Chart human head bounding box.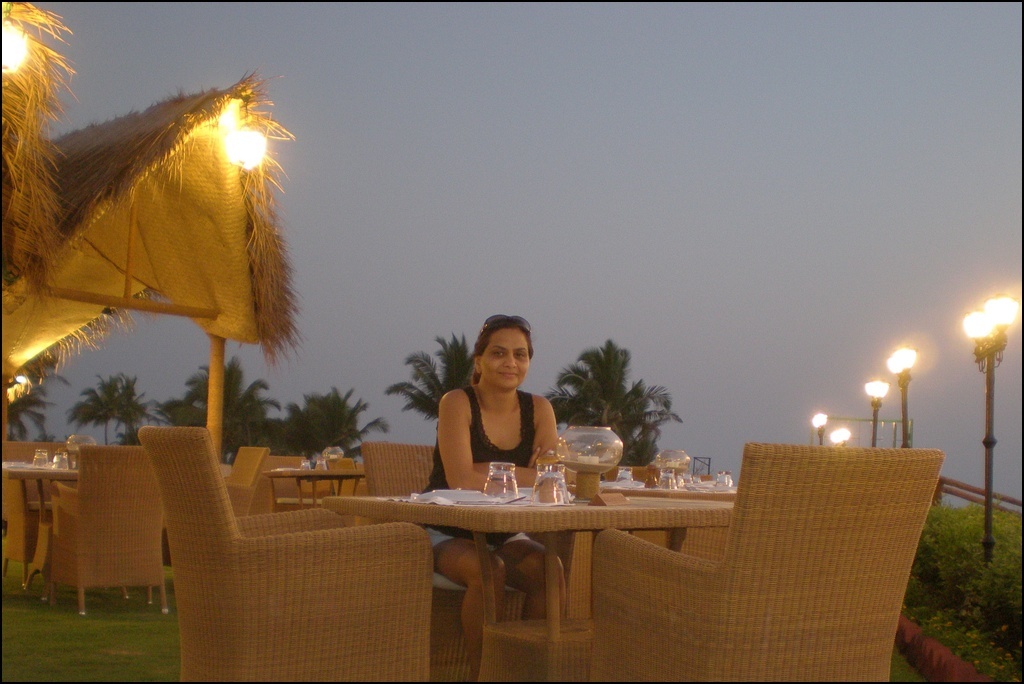
Charted: <box>458,317,540,397</box>.
